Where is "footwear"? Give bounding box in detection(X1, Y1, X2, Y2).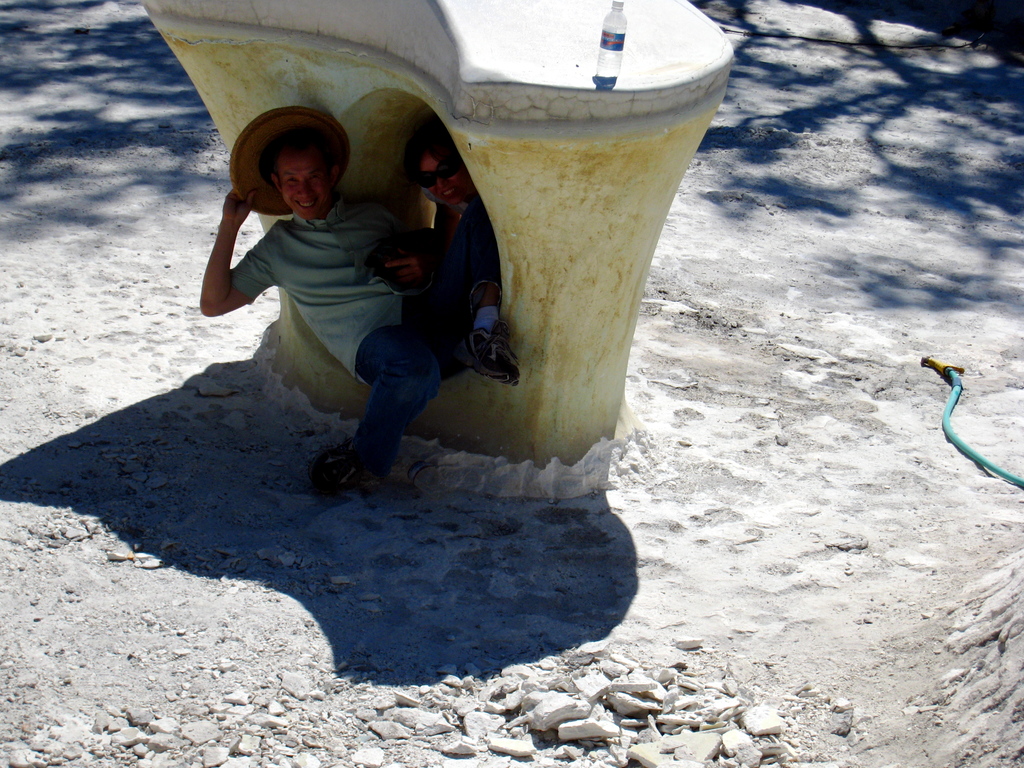
detection(303, 432, 388, 497).
